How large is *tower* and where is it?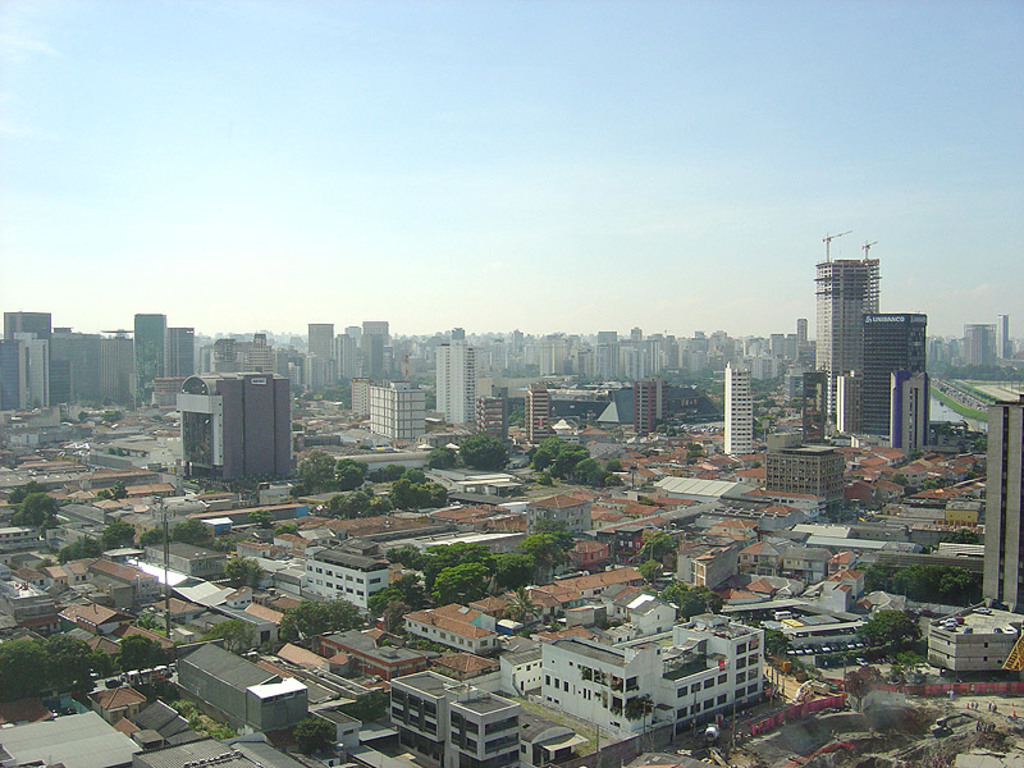
Bounding box: {"left": 810, "top": 229, "right": 882, "bottom": 438}.
